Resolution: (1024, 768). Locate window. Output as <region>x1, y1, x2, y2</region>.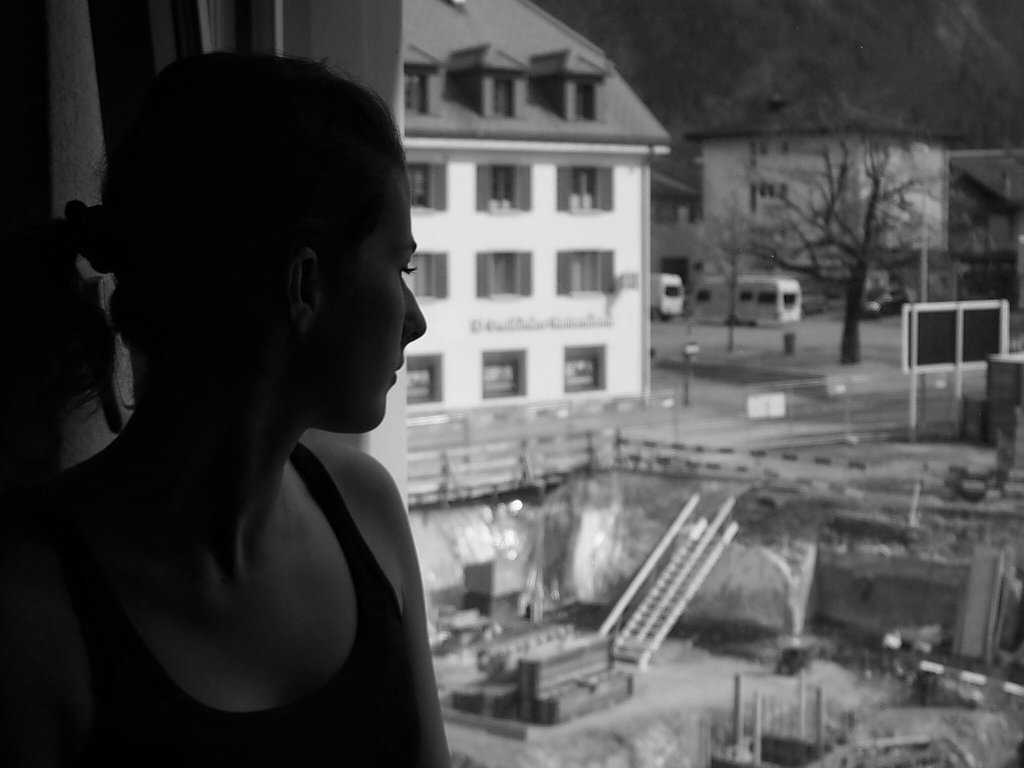
<region>499, 79, 518, 116</region>.
